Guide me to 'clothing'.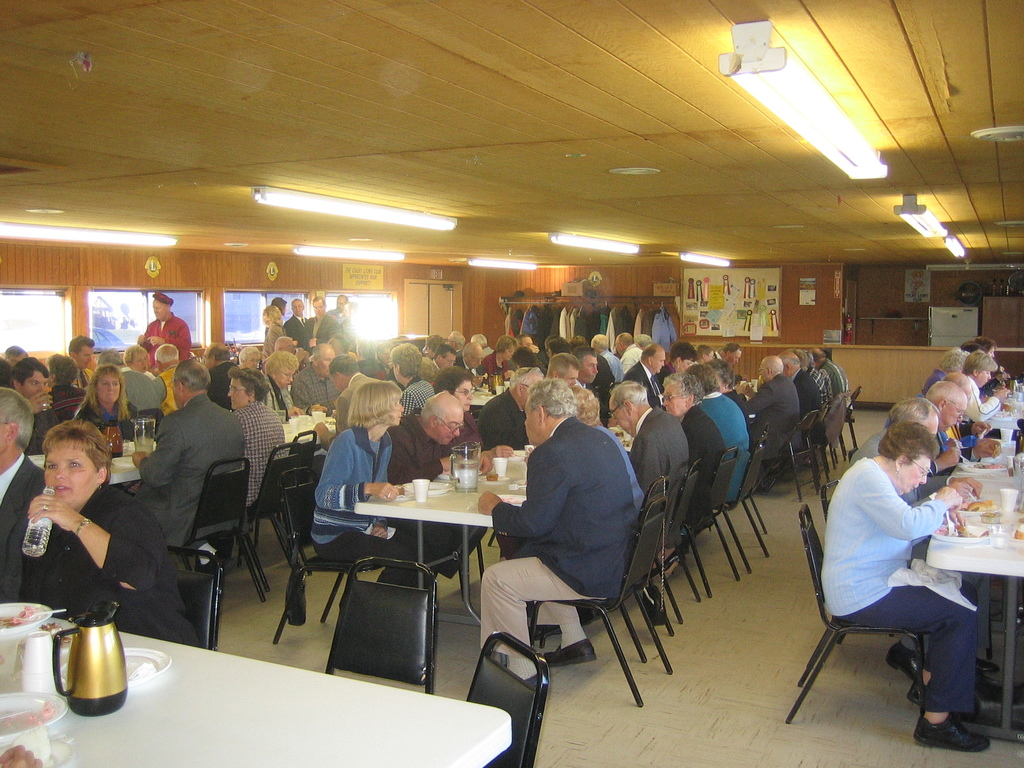
Guidance: locate(318, 309, 350, 349).
